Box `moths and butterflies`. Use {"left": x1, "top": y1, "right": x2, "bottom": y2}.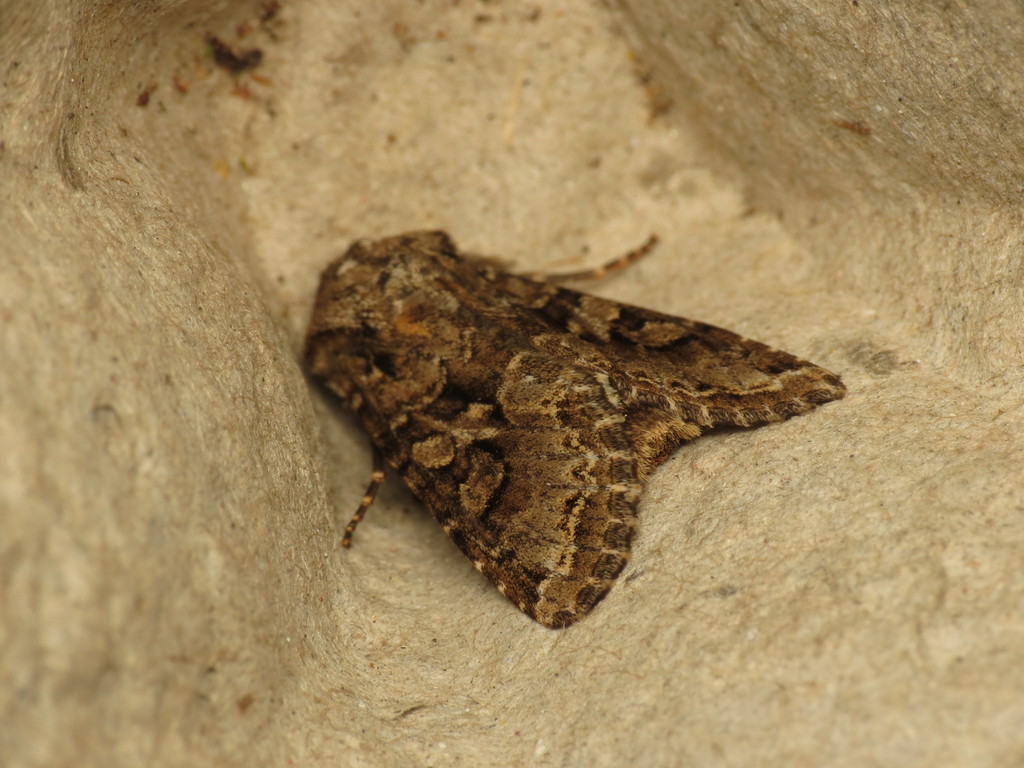
{"left": 292, "top": 225, "right": 856, "bottom": 632}.
